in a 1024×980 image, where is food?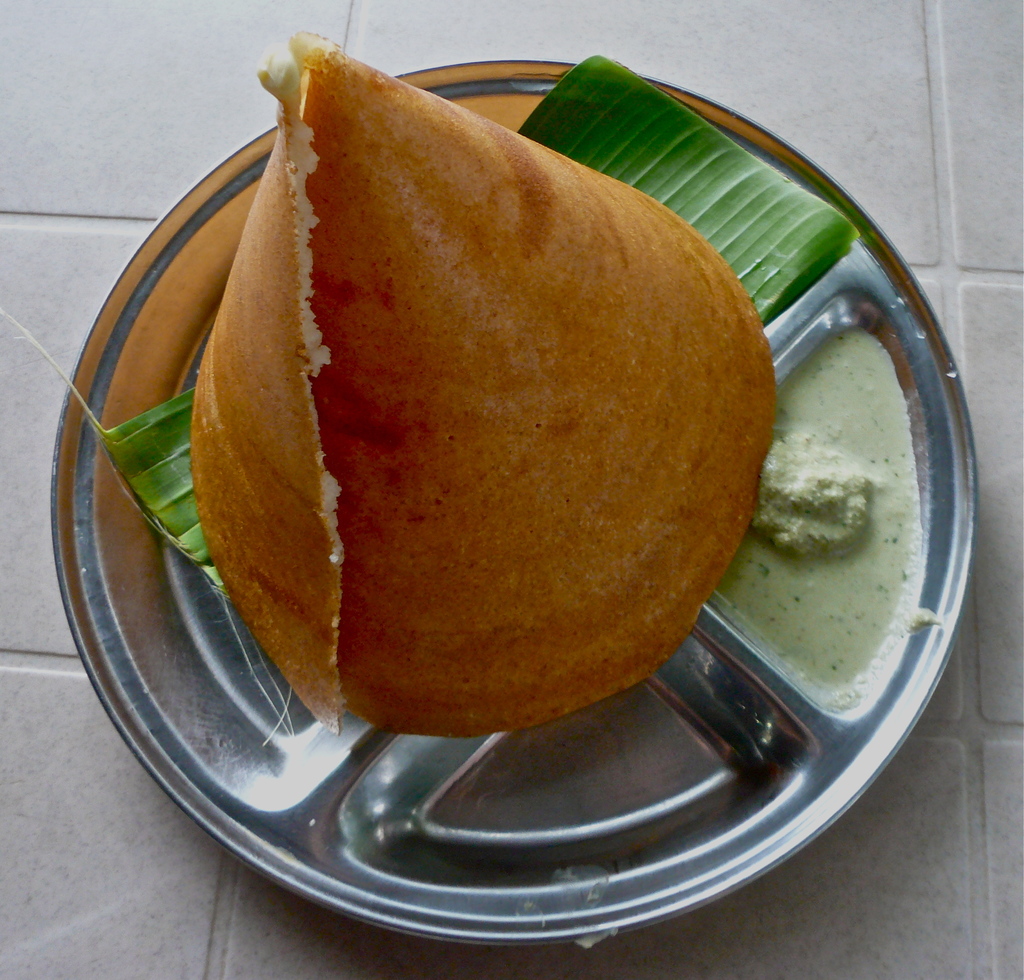
710 319 950 713.
